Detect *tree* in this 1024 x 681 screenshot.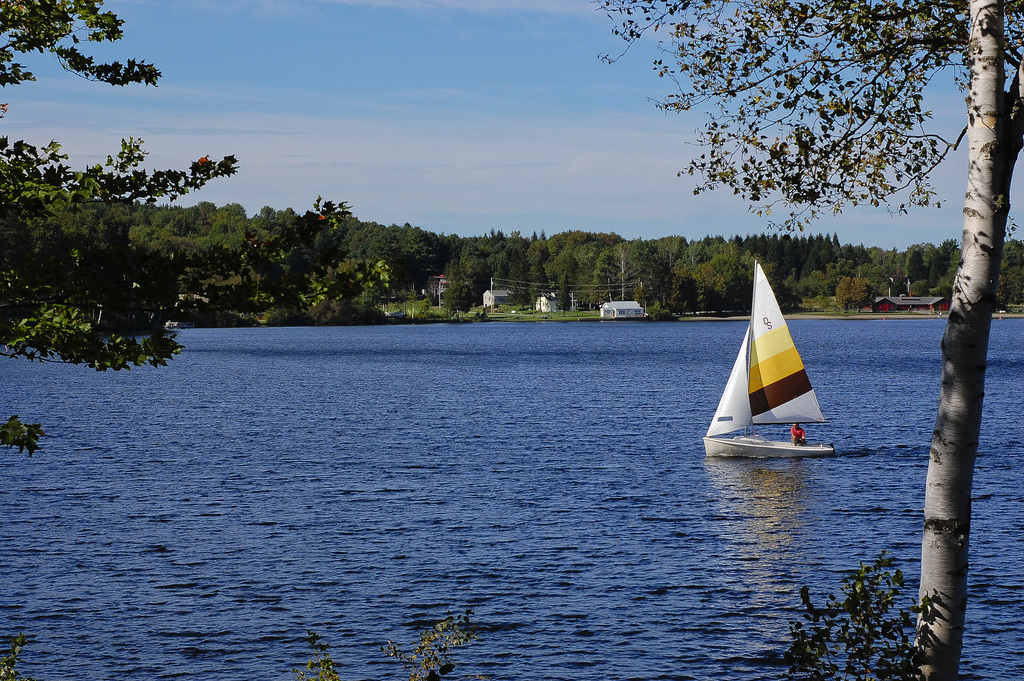
Detection: locate(819, 231, 838, 270).
